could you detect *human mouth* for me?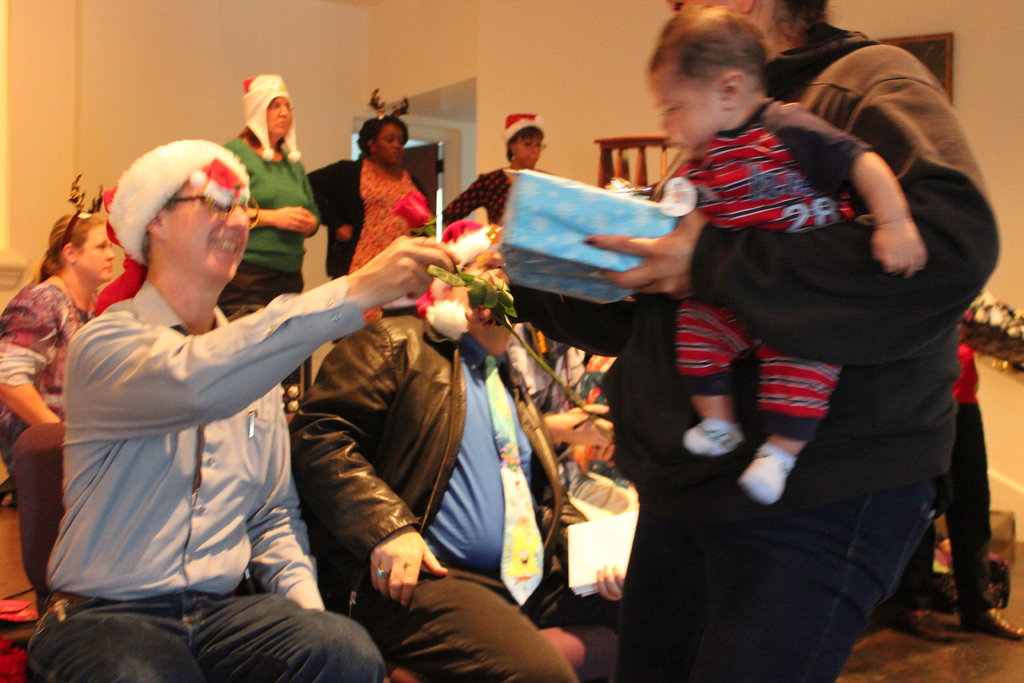
Detection result: (left=104, top=263, right=111, bottom=272).
